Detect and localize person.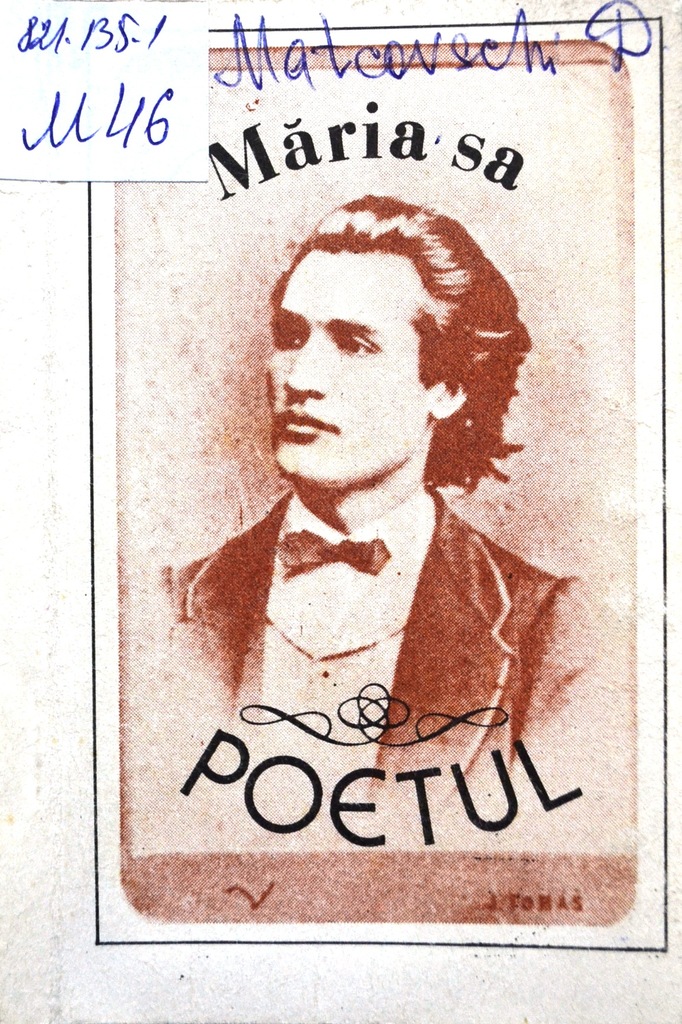
Localized at 142:190:604:806.
